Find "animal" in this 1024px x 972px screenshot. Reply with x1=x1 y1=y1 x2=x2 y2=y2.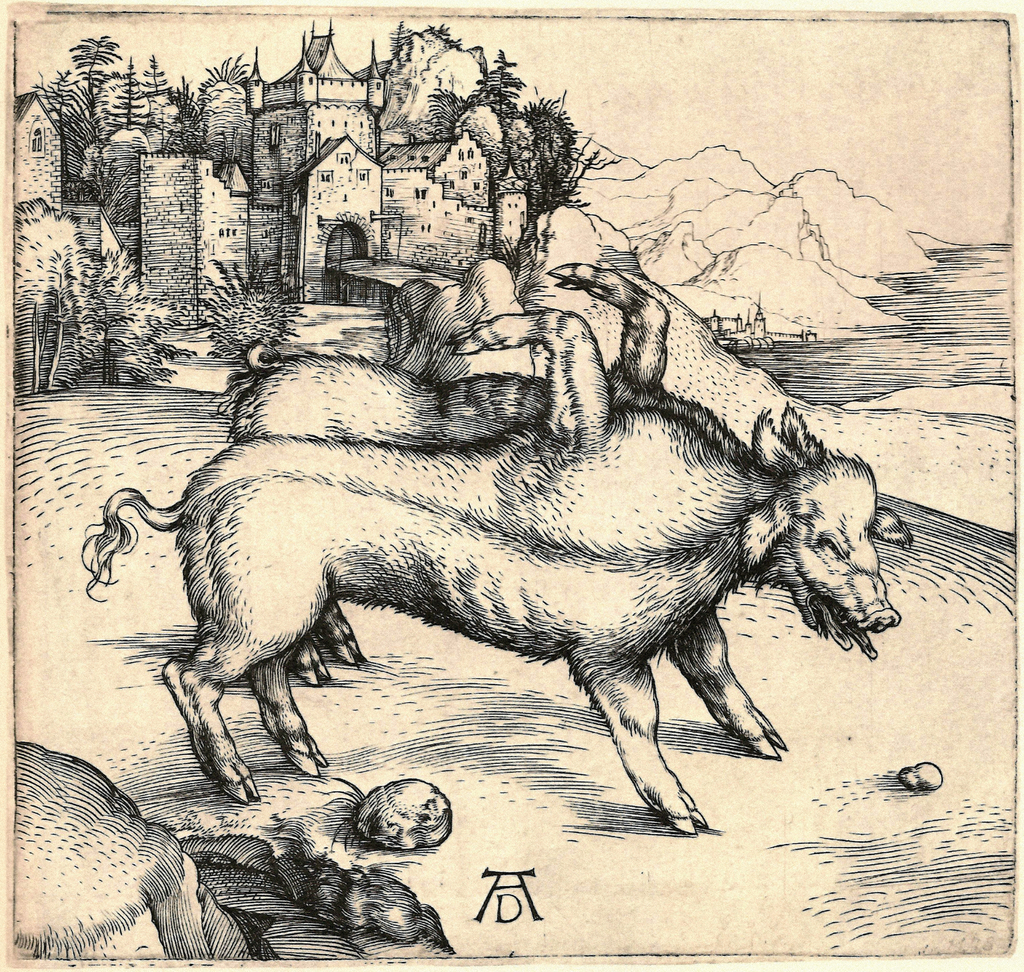
x1=83 y1=303 x2=899 y2=847.
